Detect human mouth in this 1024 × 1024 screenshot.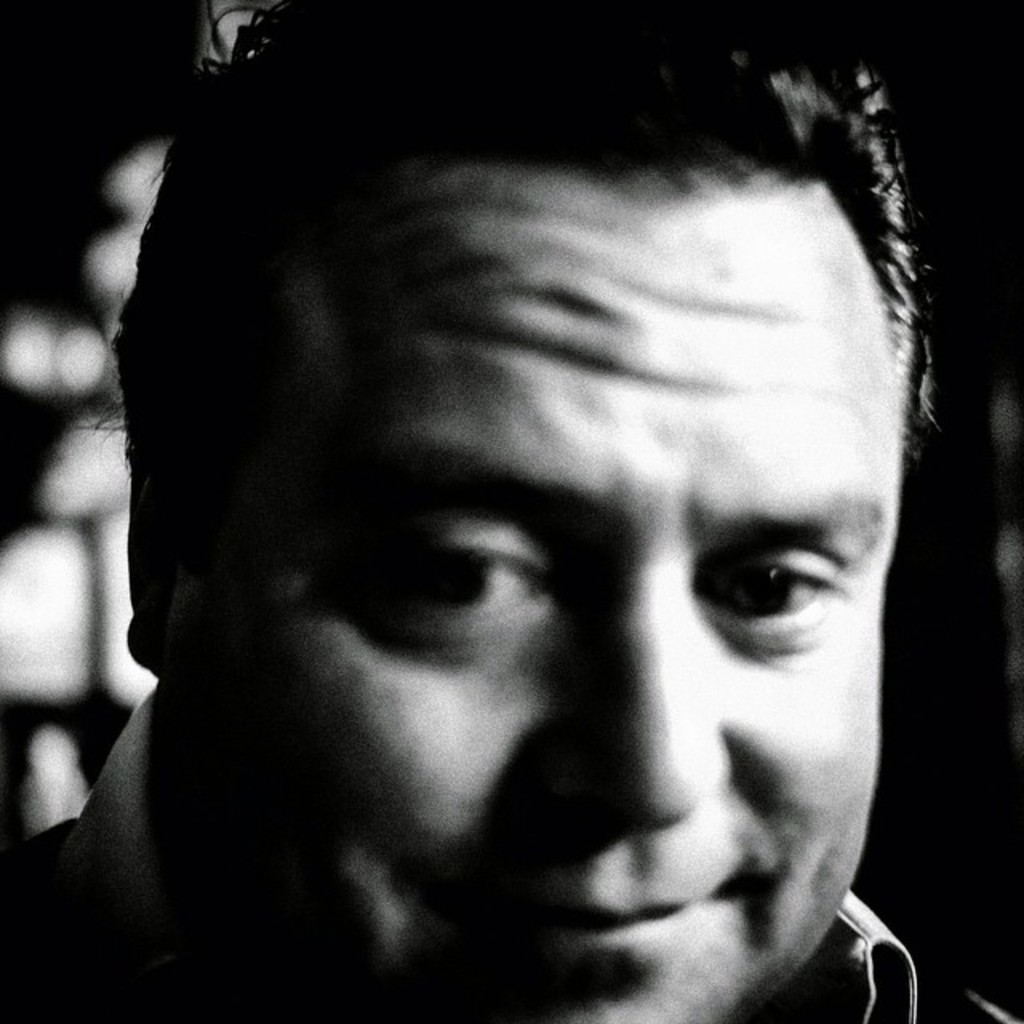
Detection: rect(374, 853, 792, 976).
